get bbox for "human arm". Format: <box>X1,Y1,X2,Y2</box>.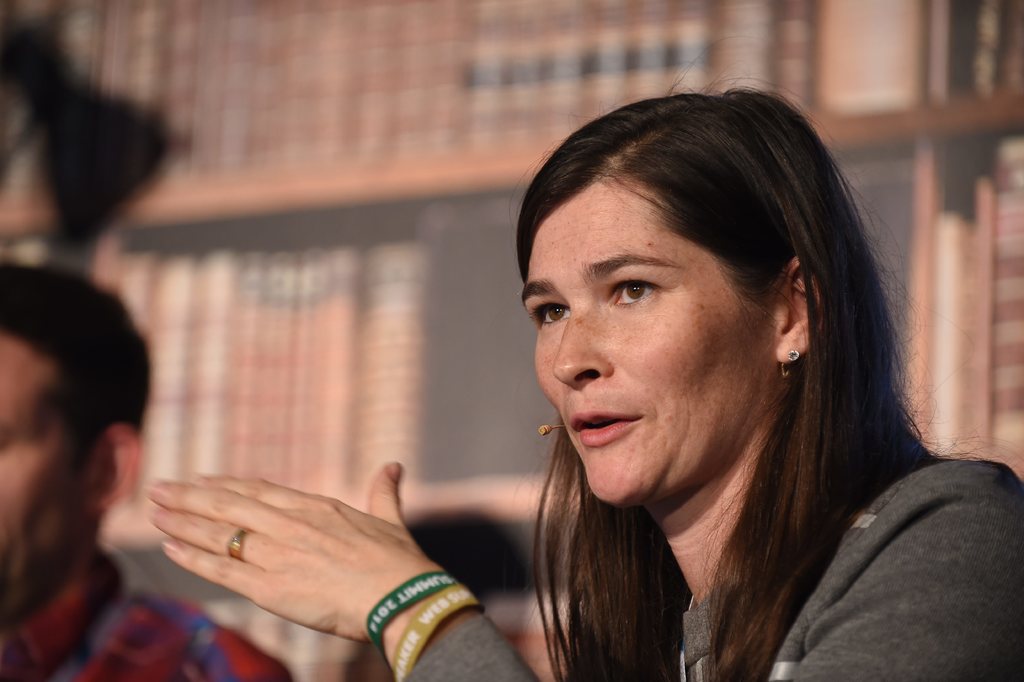
<box>149,463,1023,681</box>.
